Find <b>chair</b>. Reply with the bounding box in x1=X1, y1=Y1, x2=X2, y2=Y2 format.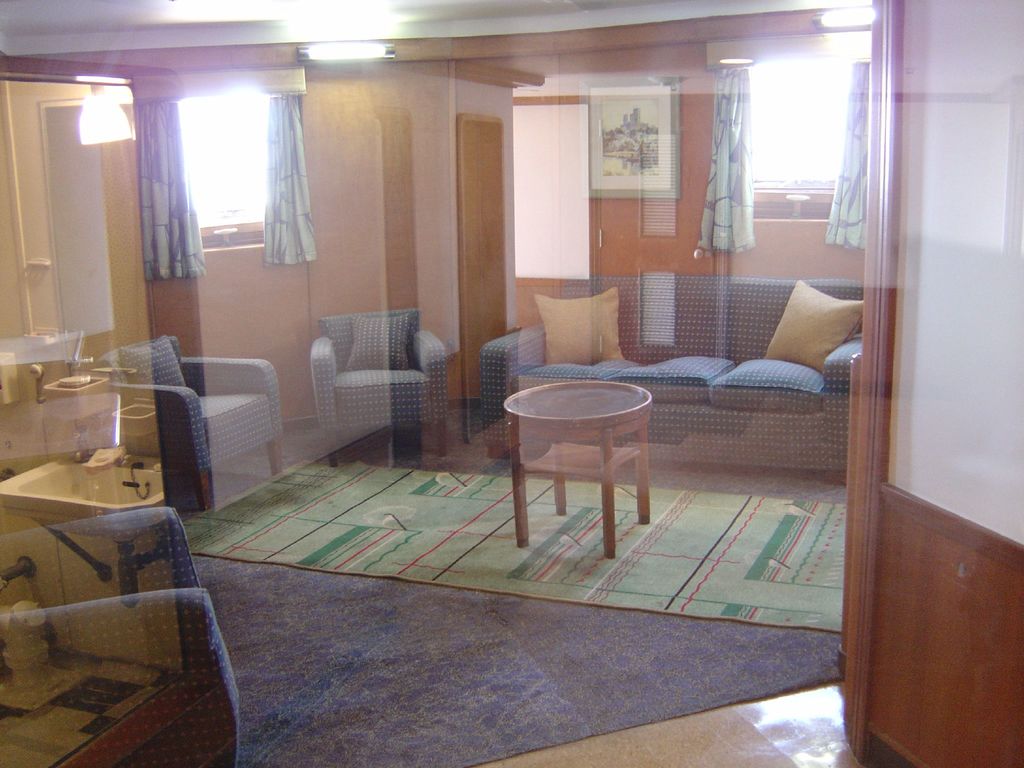
x1=289, y1=307, x2=448, y2=458.
